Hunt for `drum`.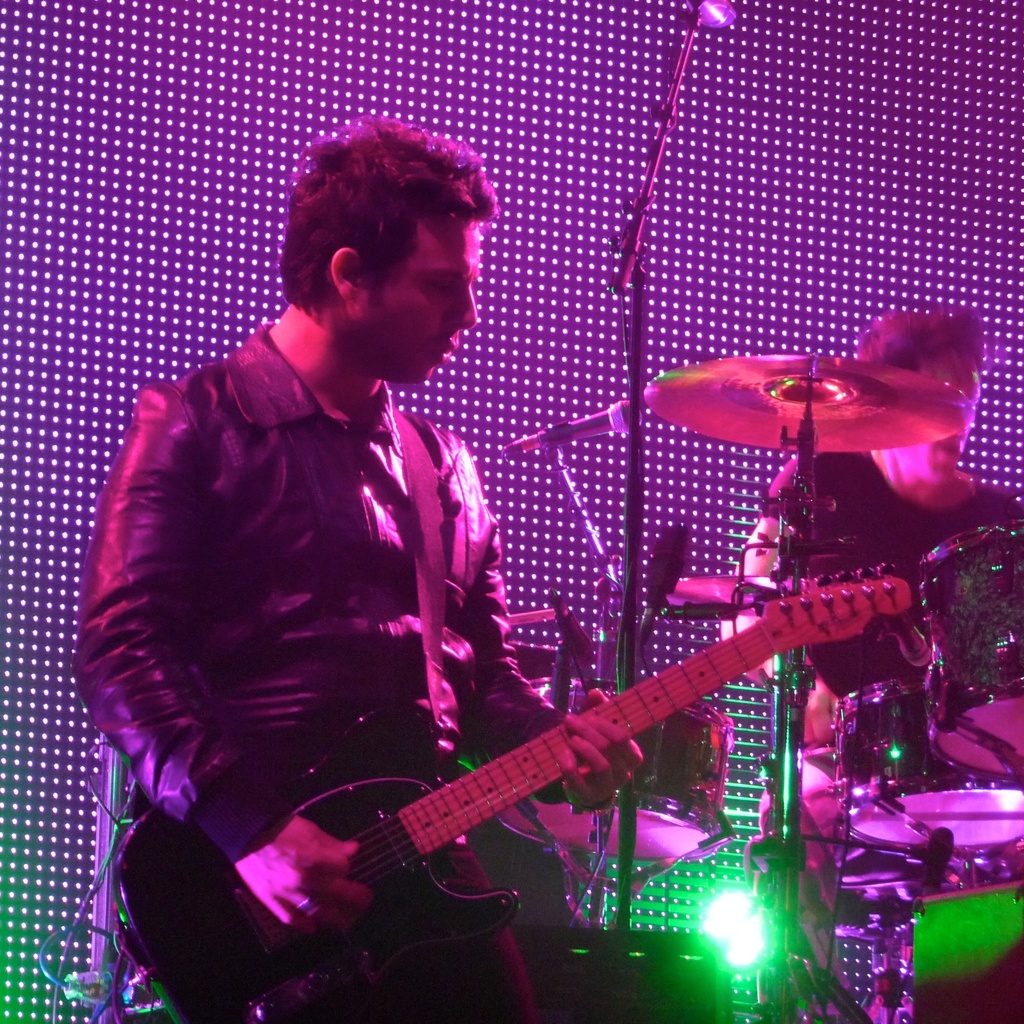
Hunted down at crop(830, 676, 1023, 858).
